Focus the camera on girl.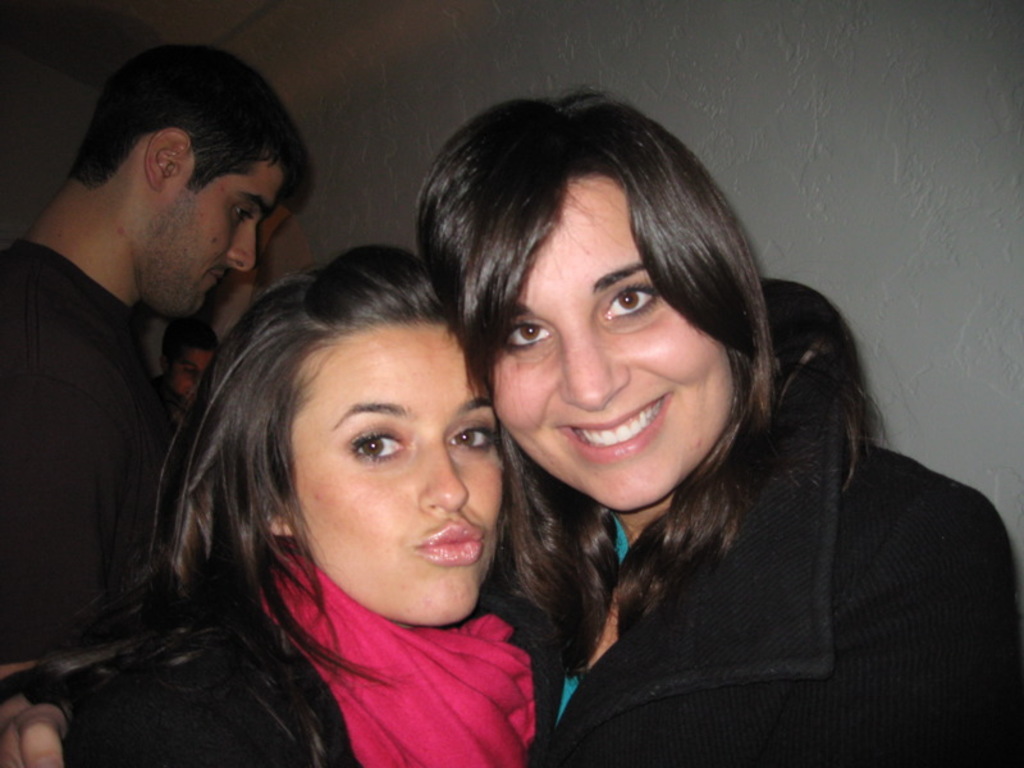
Focus region: detection(0, 238, 535, 767).
